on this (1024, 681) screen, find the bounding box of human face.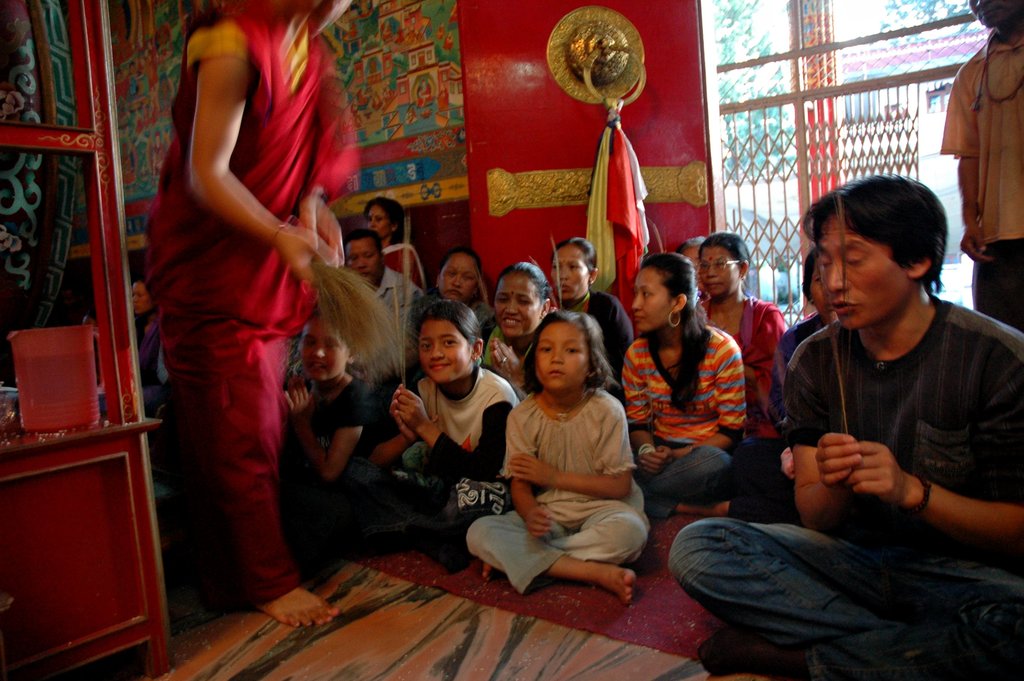
Bounding box: left=407, top=315, right=478, bottom=391.
